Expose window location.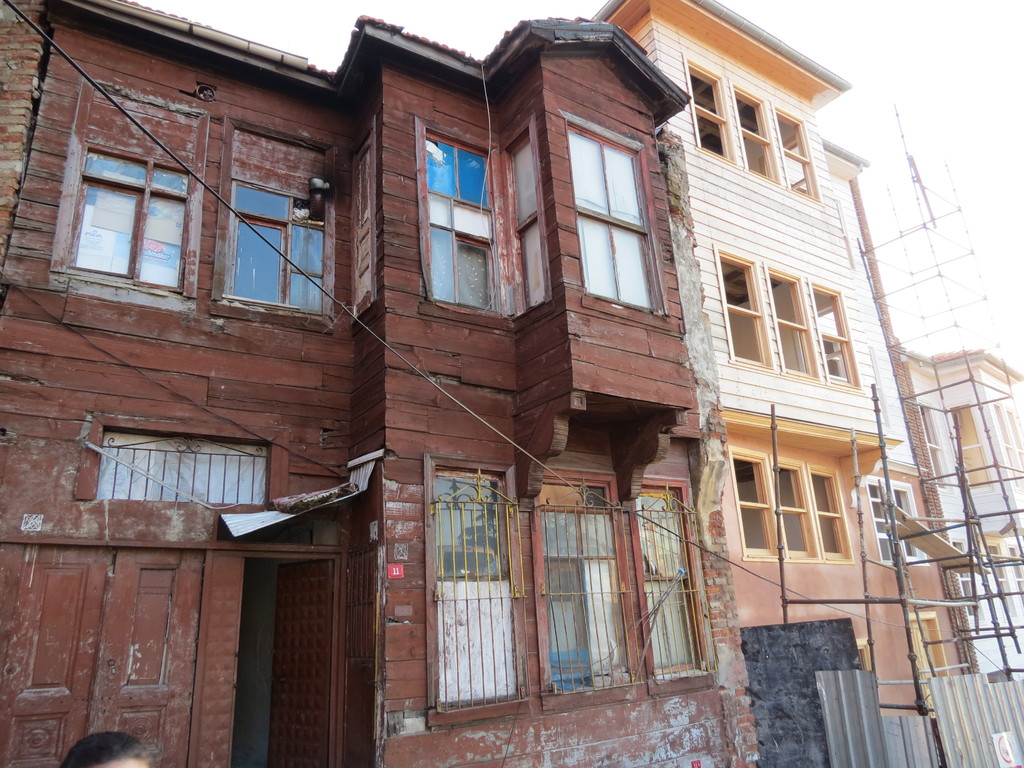
Exposed at rect(813, 289, 860, 390).
